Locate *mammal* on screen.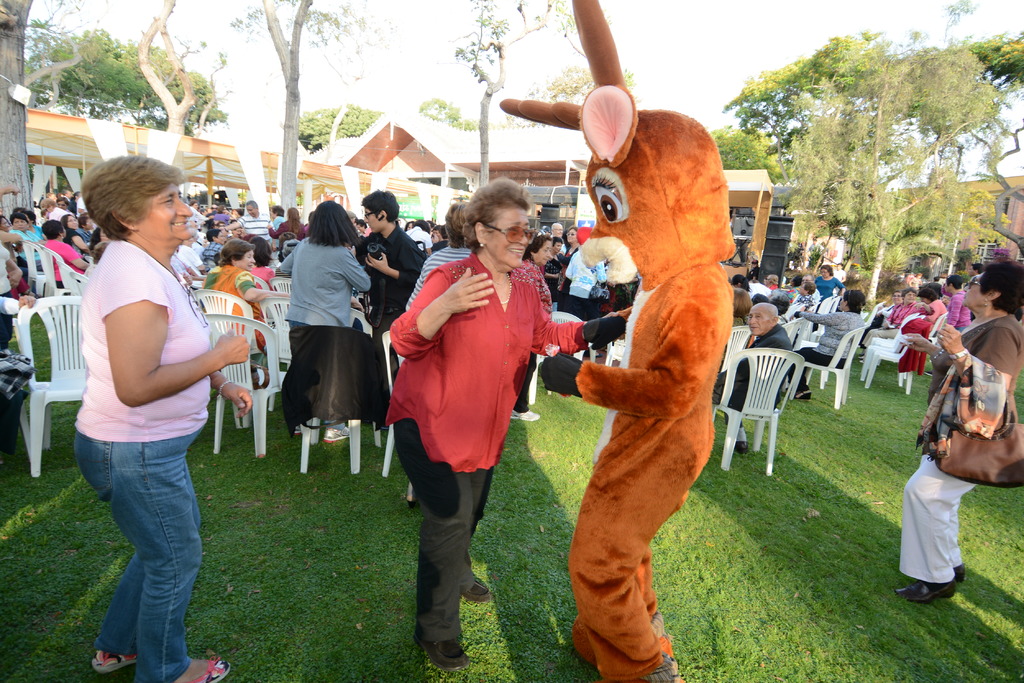
On screen at rect(384, 168, 564, 604).
